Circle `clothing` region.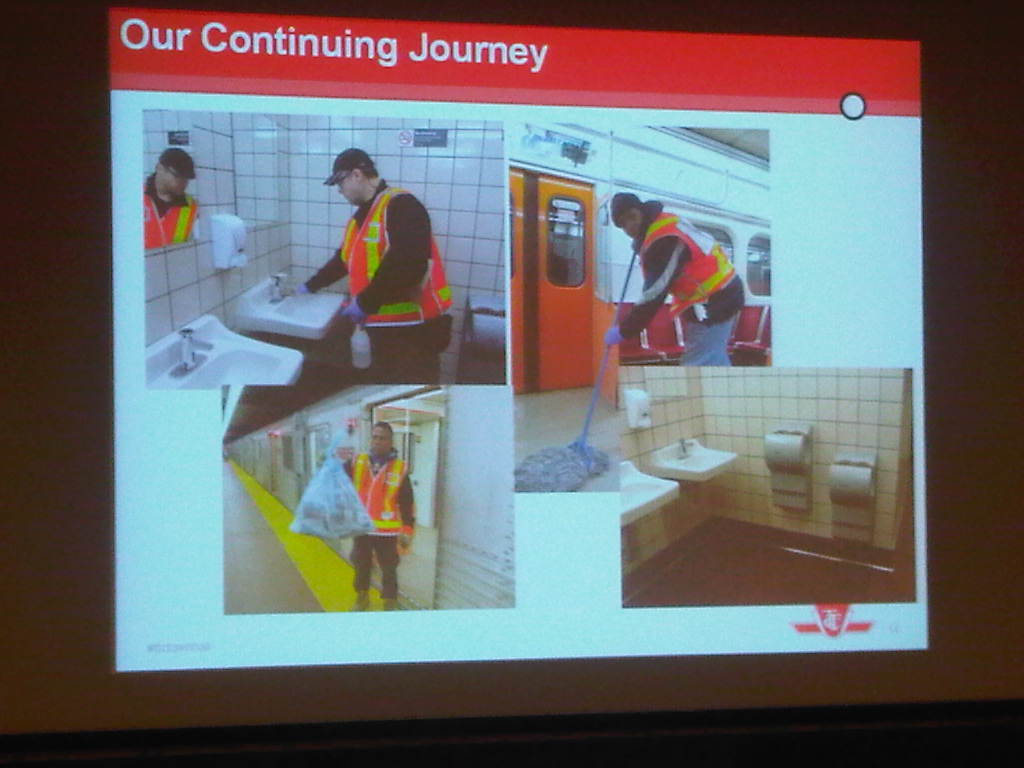
Region: Rect(142, 169, 199, 249).
